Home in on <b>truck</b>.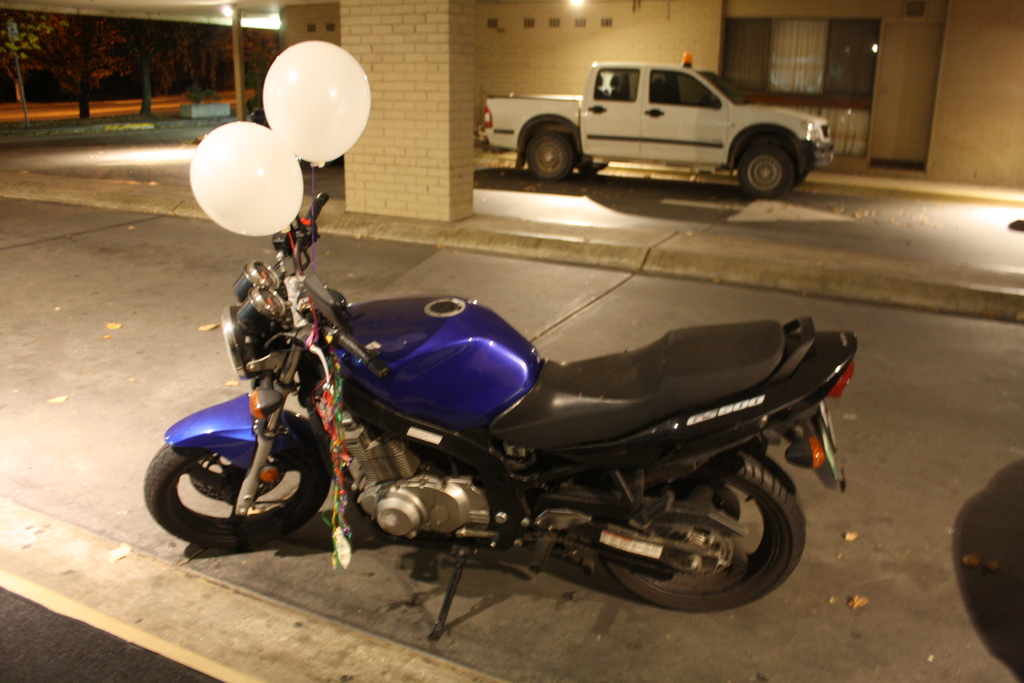
Homed in at detection(534, 51, 840, 196).
